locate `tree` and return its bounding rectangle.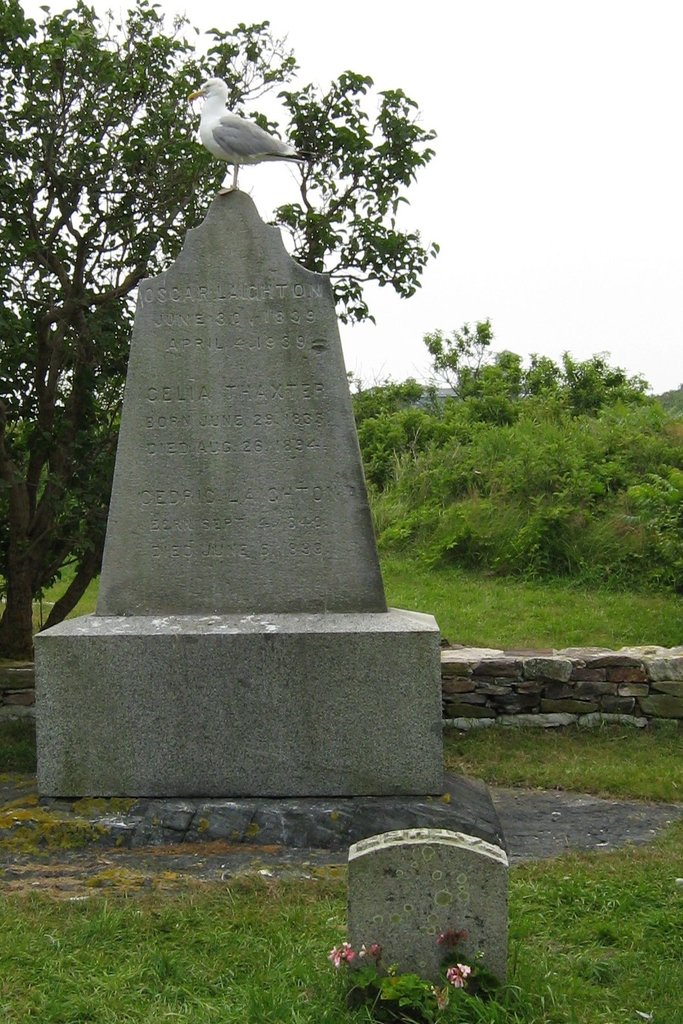
x1=282 y1=39 x2=447 y2=388.
